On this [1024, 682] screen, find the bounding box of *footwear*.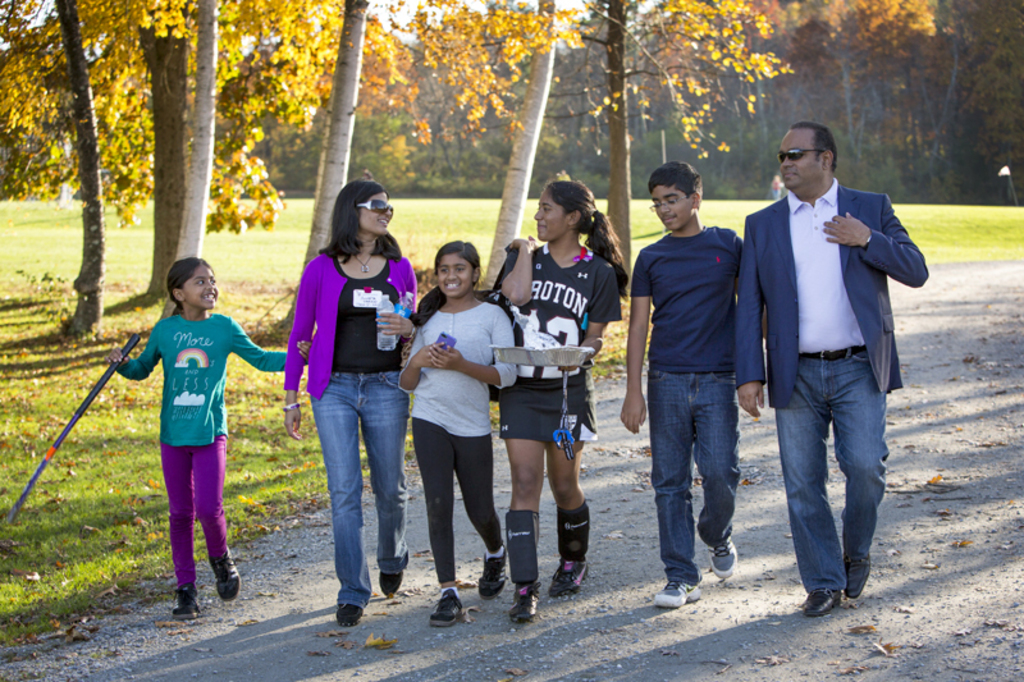
Bounding box: 655/583/705/604.
